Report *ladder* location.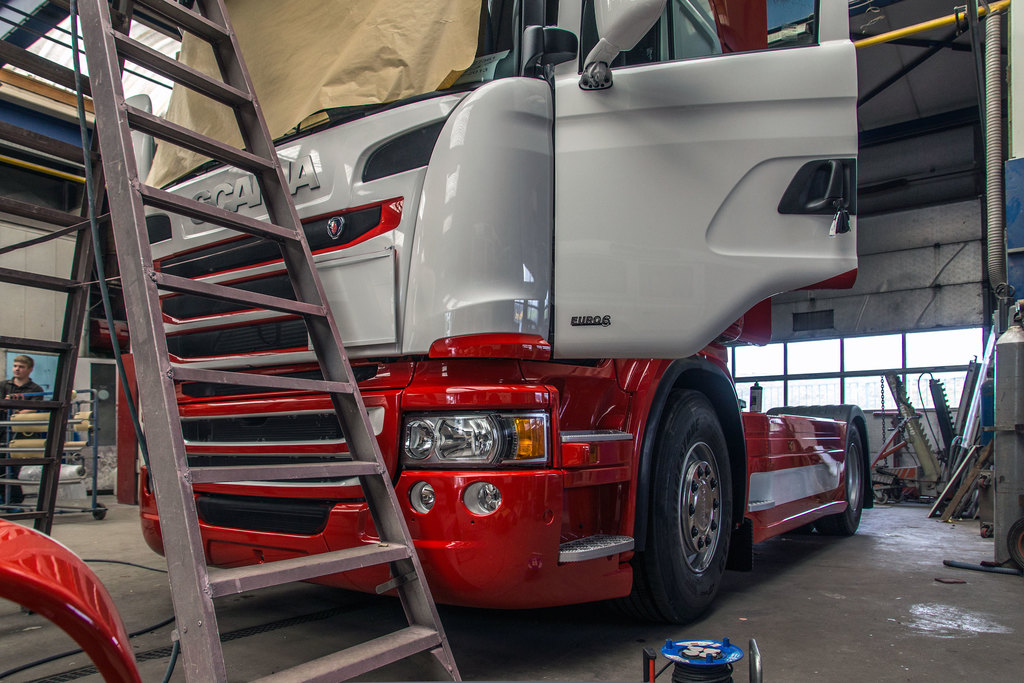
Report: <bbox>0, 0, 144, 611</bbox>.
